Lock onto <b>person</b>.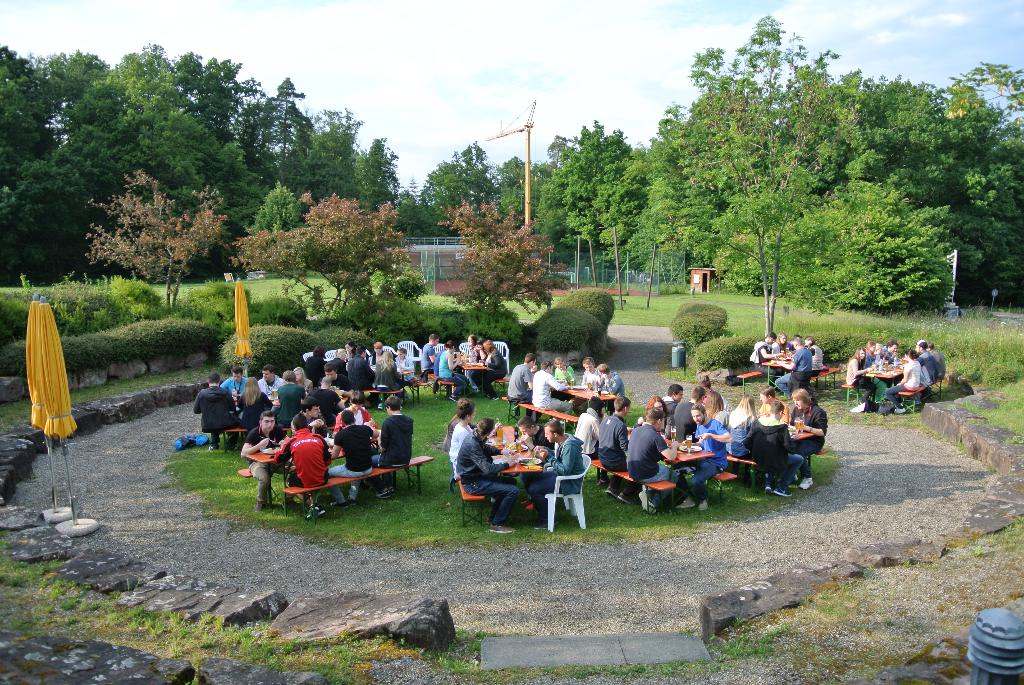
Locked: {"left": 774, "top": 335, "right": 812, "bottom": 385}.
